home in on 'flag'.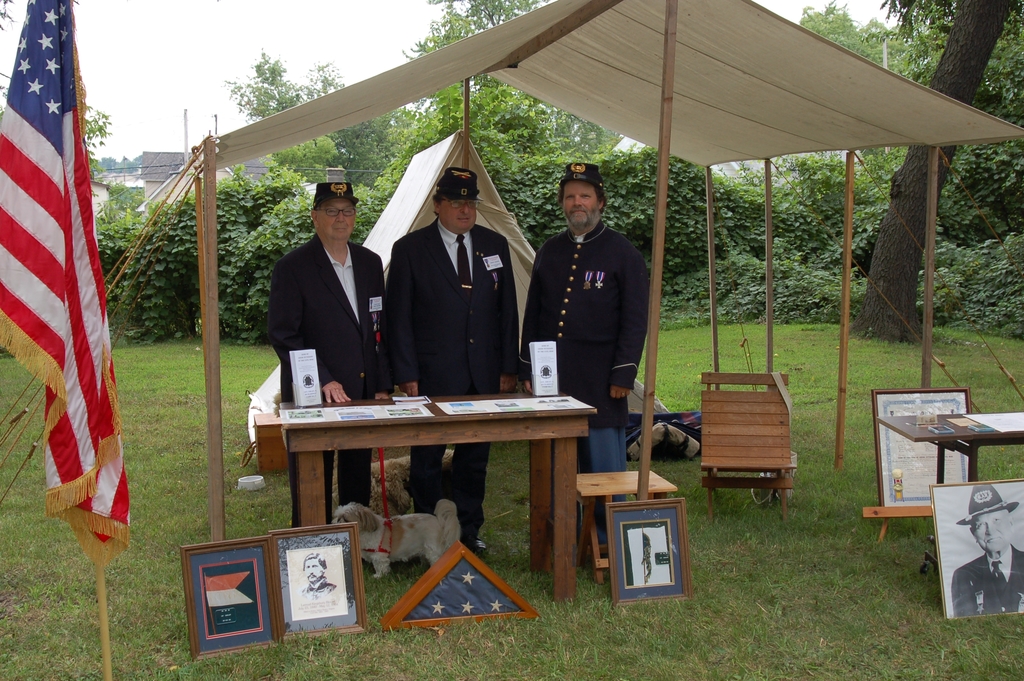
Homed in at 1 38 120 623.
